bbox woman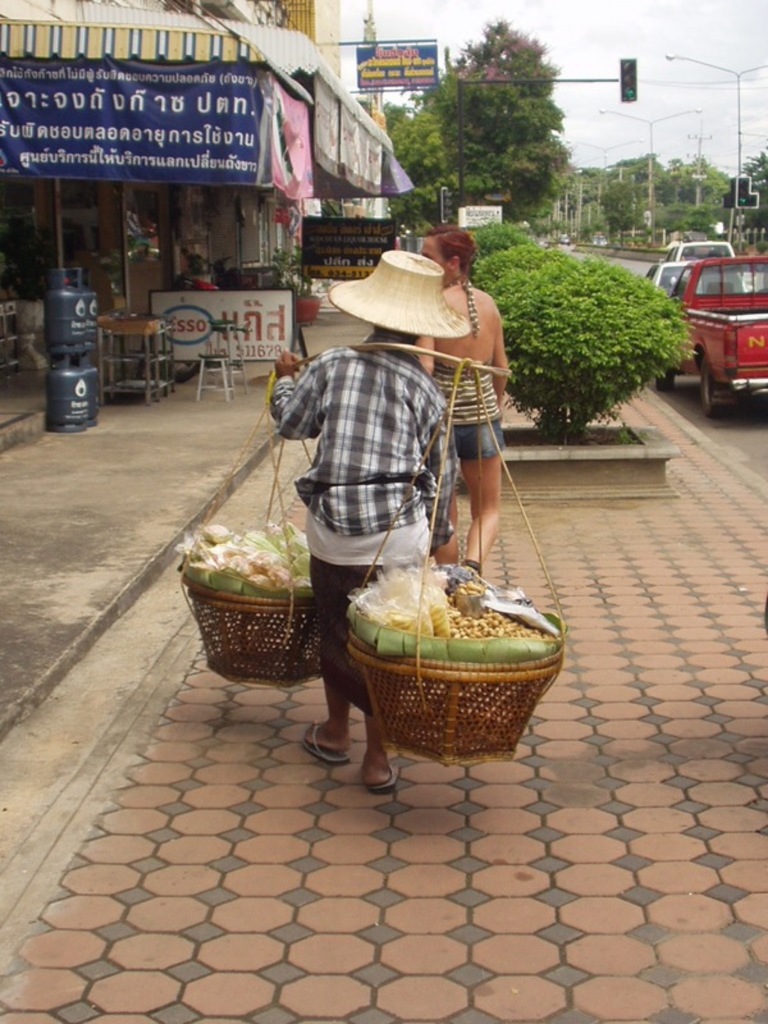
(left=419, top=224, right=509, bottom=579)
